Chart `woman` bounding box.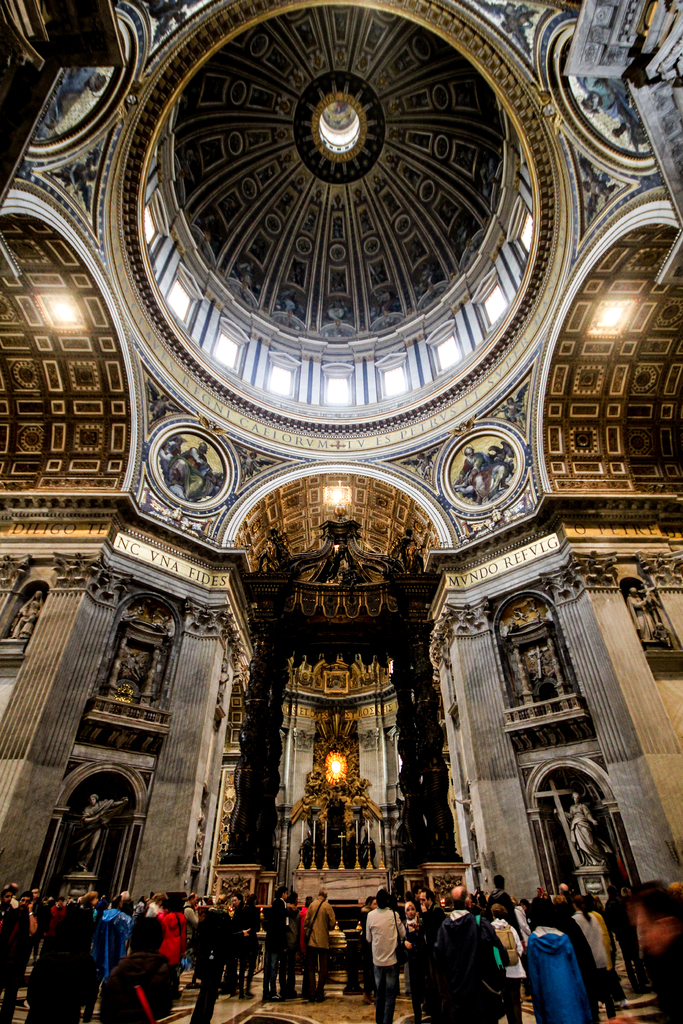
Charted: region(484, 899, 525, 1023).
